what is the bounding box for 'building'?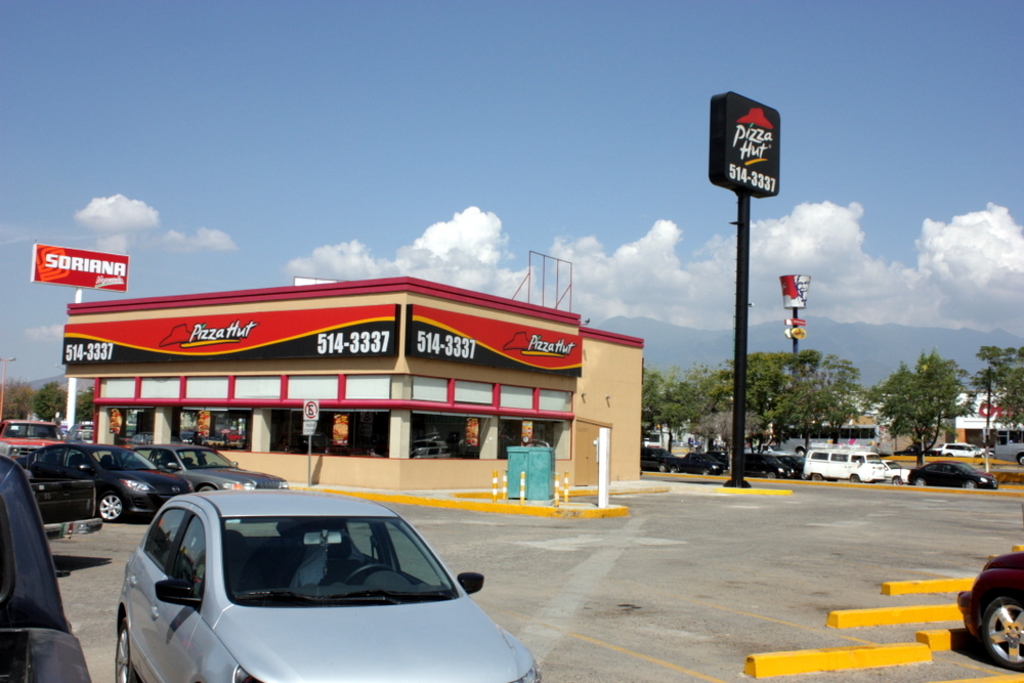
bbox(761, 387, 949, 458).
